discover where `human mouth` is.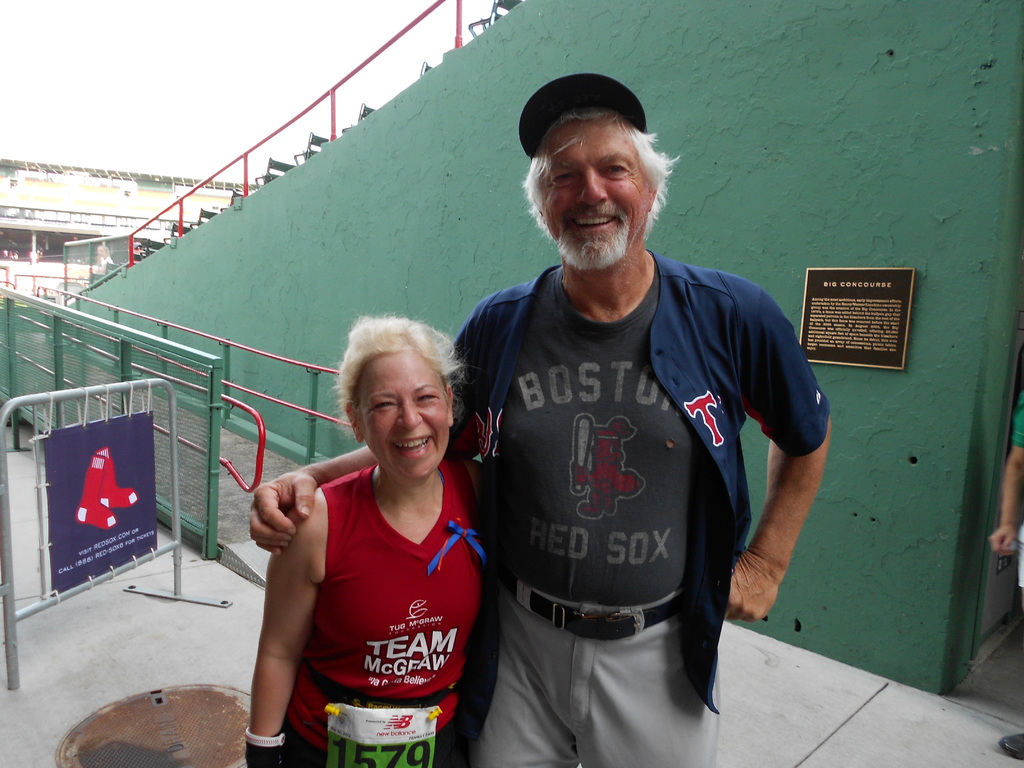
Discovered at pyautogui.locateOnScreen(392, 435, 431, 463).
